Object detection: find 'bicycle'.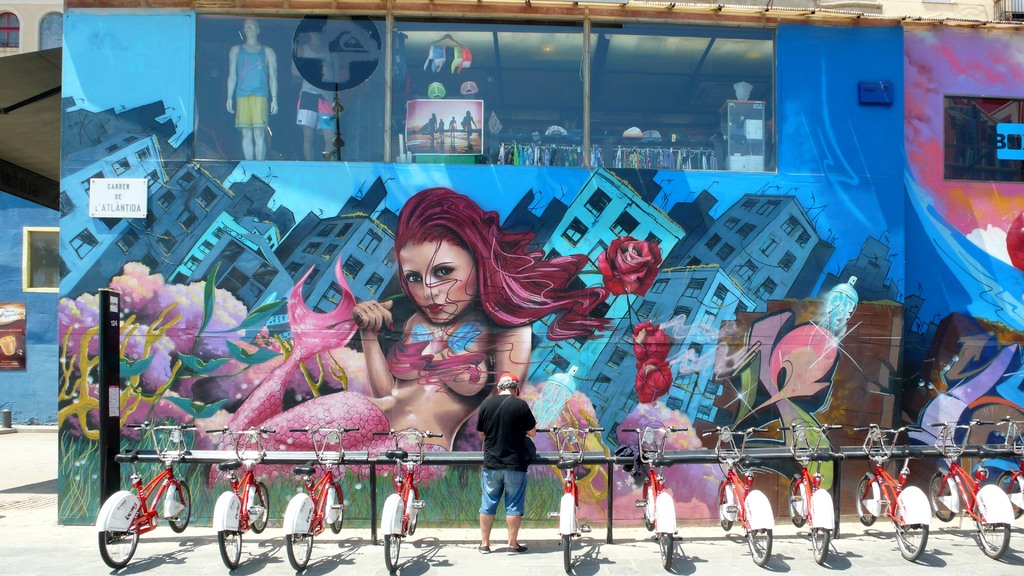
x1=203, y1=428, x2=268, y2=568.
